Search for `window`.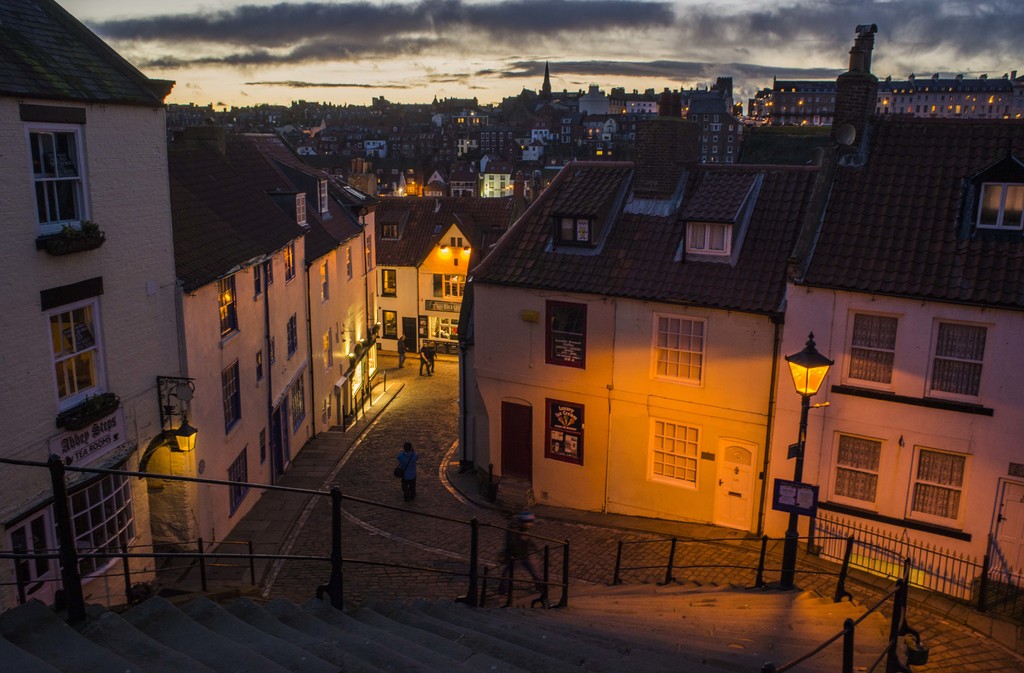
Found at [left=552, top=215, right=589, bottom=247].
